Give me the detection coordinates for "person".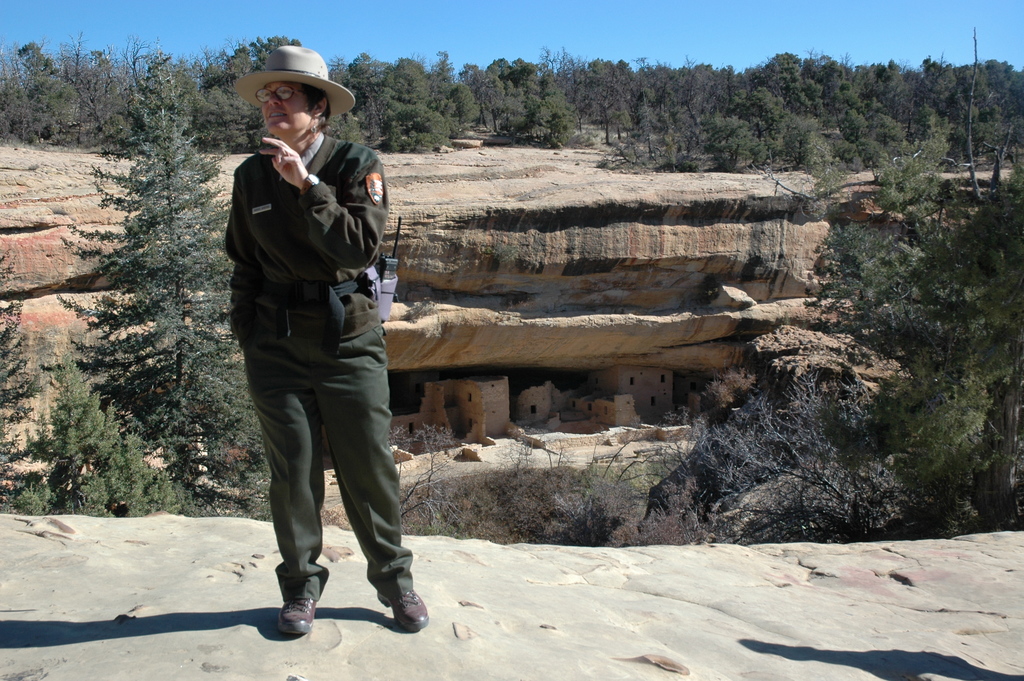
bbox=[208, 62, 414, 640].
